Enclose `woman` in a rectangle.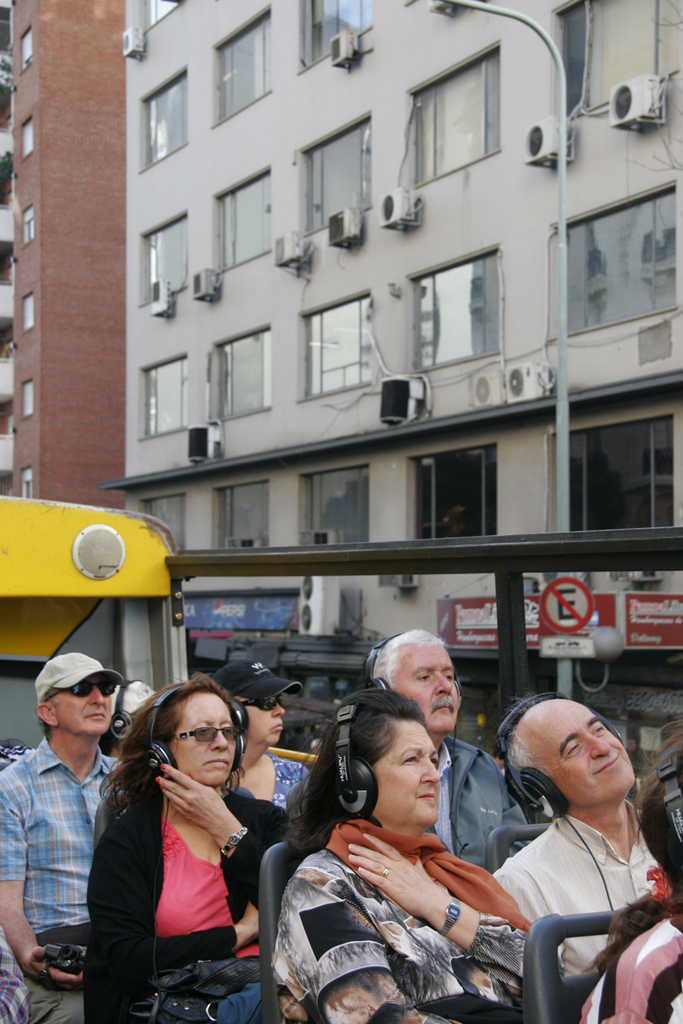
{"x1": 260, "y1": 680, "x2": 537, "y2": 1023}.
